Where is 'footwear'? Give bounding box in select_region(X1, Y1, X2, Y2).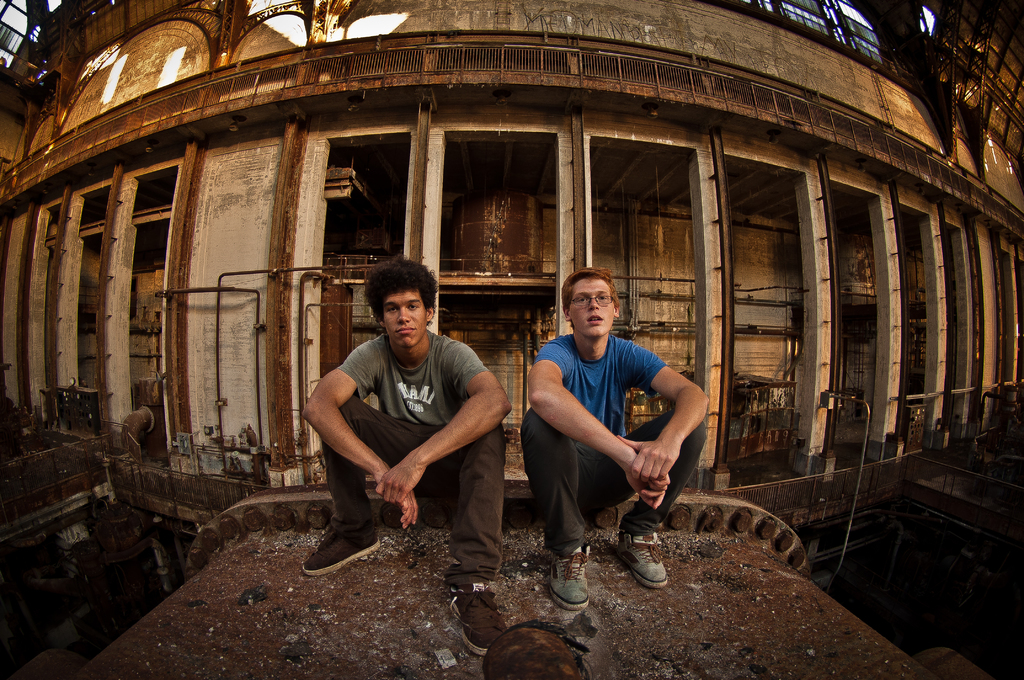
select_region(451, 585, 509, 658).
